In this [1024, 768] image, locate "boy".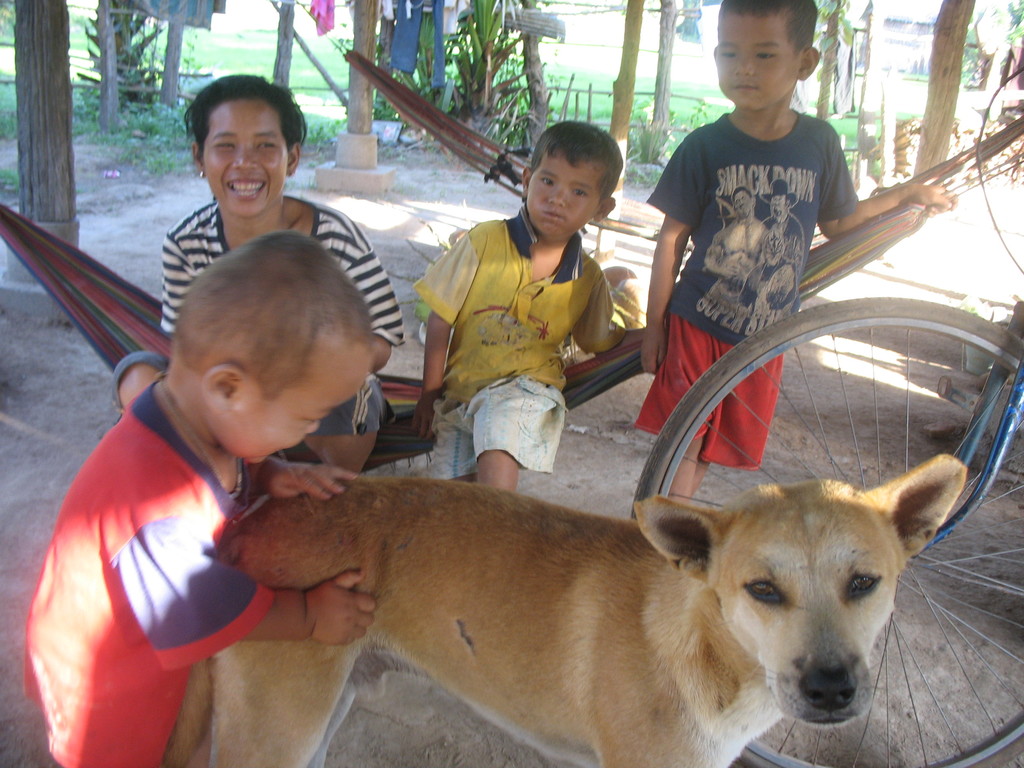
Bounding box: 413, 122, 629, 494.
